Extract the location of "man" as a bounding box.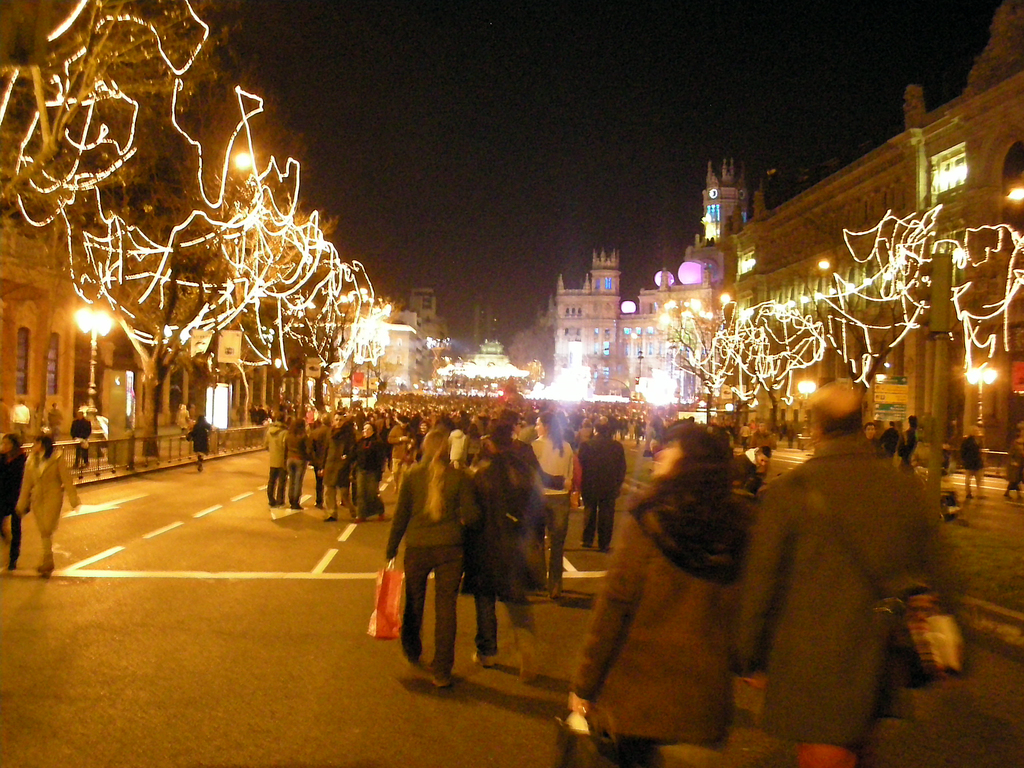
crop(384, 420, 419, 499).
